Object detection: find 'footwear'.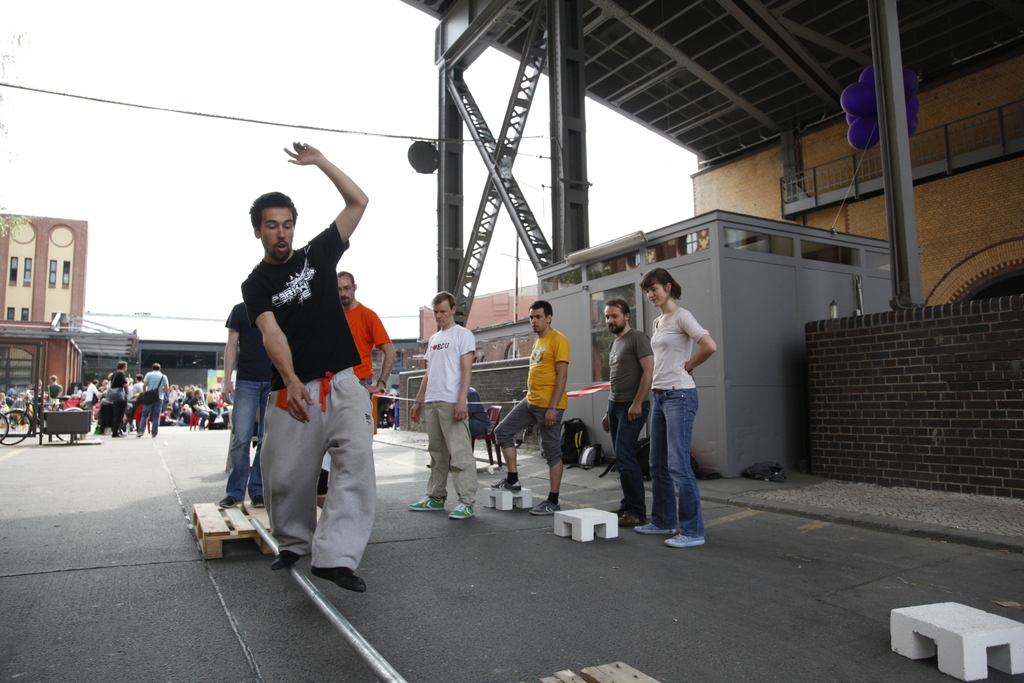
detection(636, 520, 671, 541).
